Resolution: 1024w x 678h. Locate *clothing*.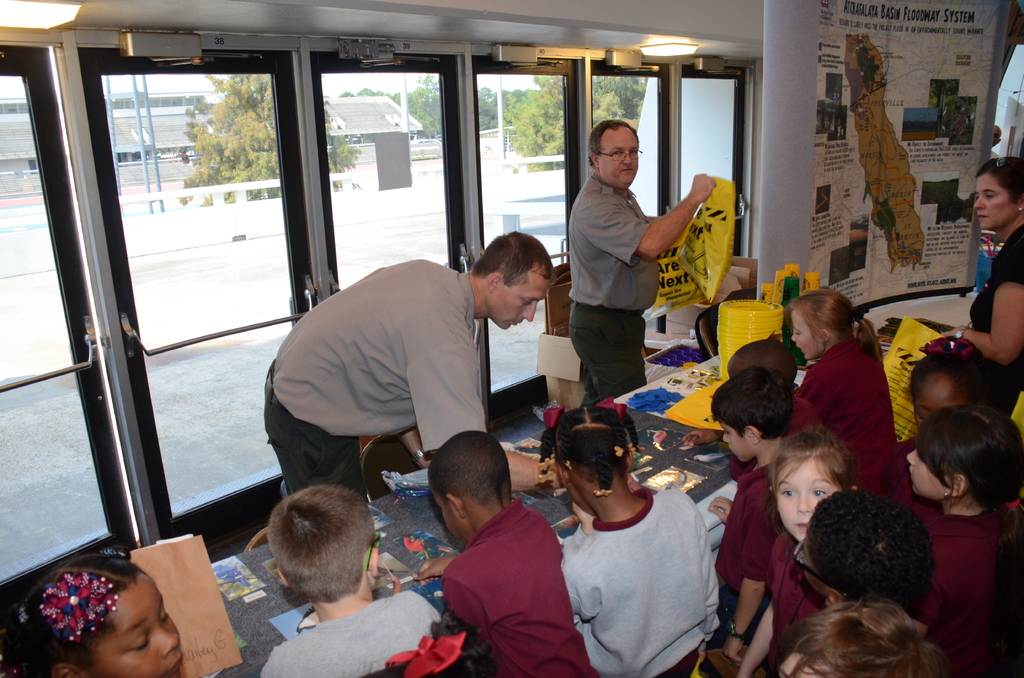
left=785, top=383, right=831, bottom=439.
